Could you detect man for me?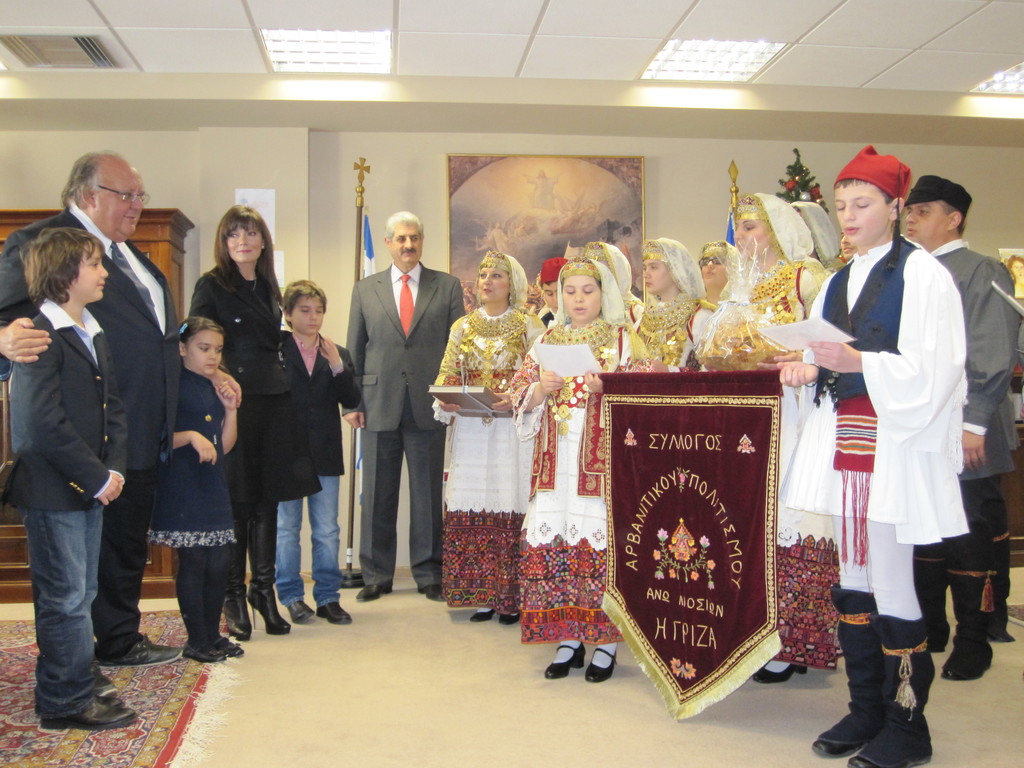
Detection result: <box>779,141,968,767</box>.
